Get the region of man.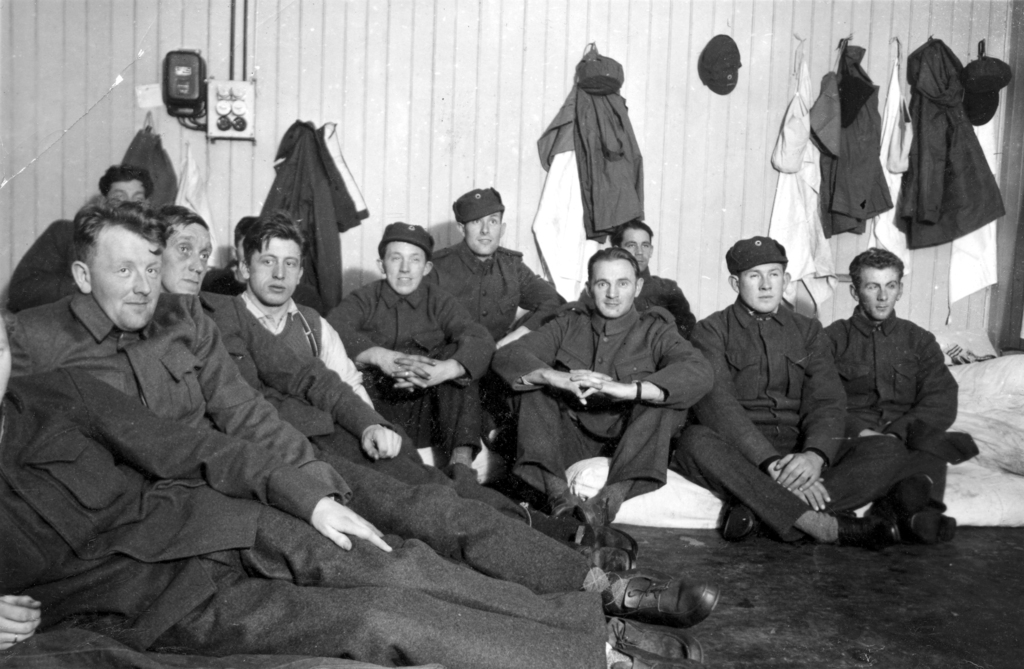
x1=153, y1=208, x2=648, y2=575.
